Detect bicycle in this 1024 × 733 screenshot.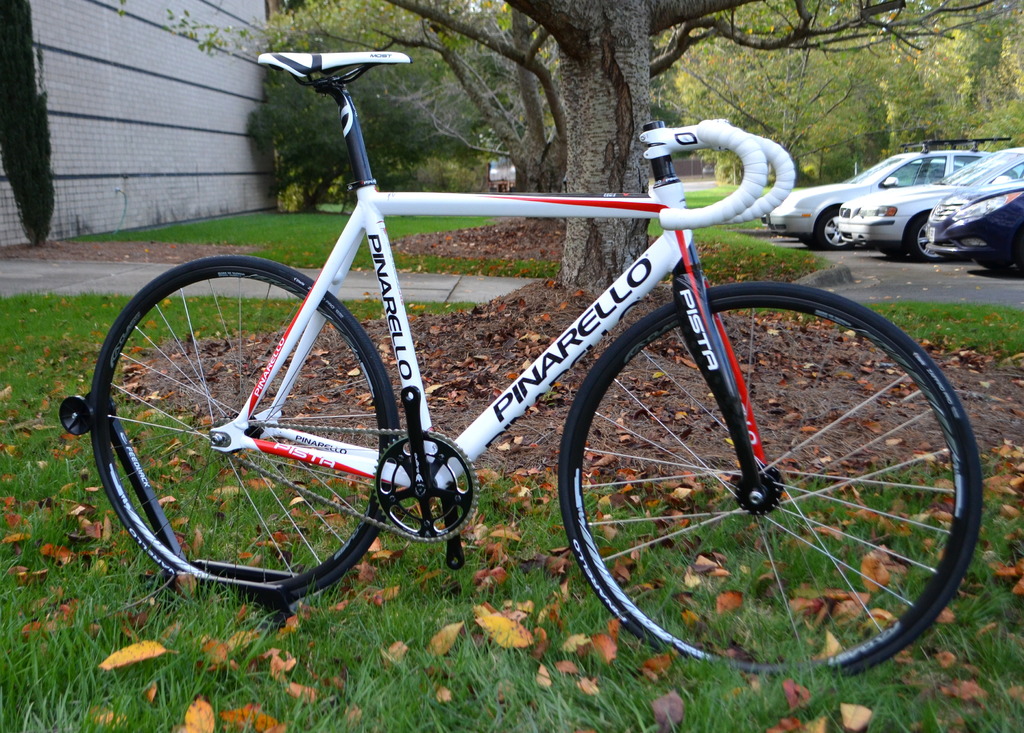
Detection: bbox=(60, 49, 982, 679).
